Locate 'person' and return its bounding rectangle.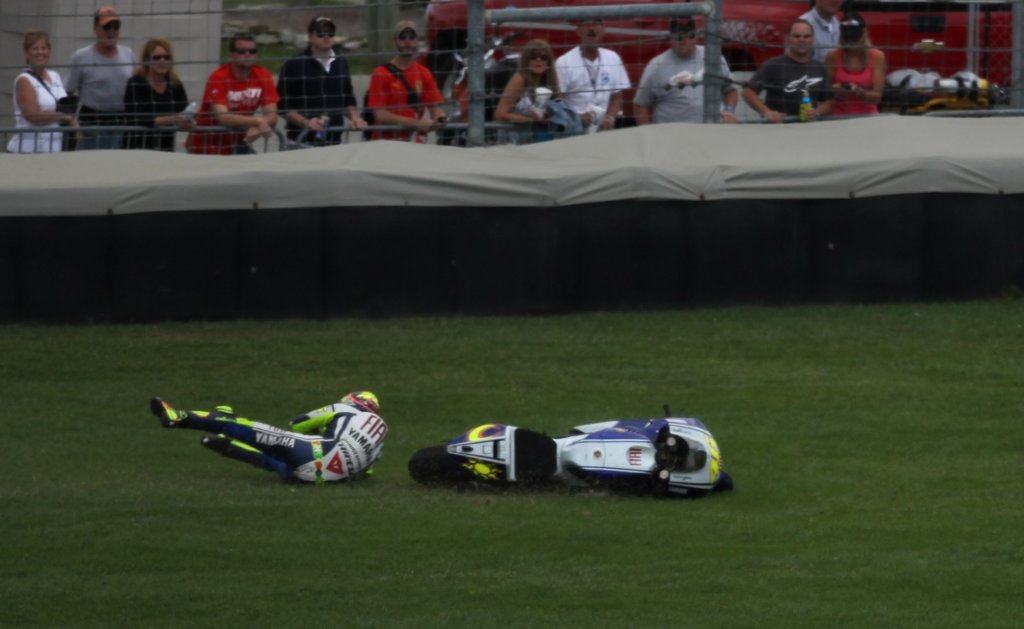
(826,0,890,109).
